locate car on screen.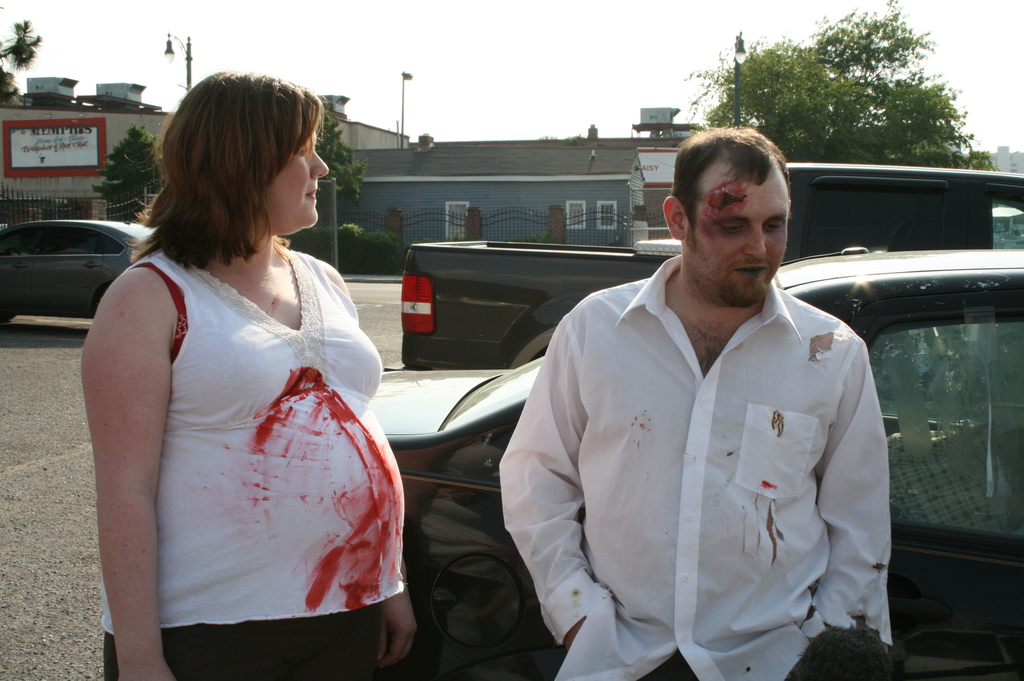
On screen at 0, 212, 149, 333.
